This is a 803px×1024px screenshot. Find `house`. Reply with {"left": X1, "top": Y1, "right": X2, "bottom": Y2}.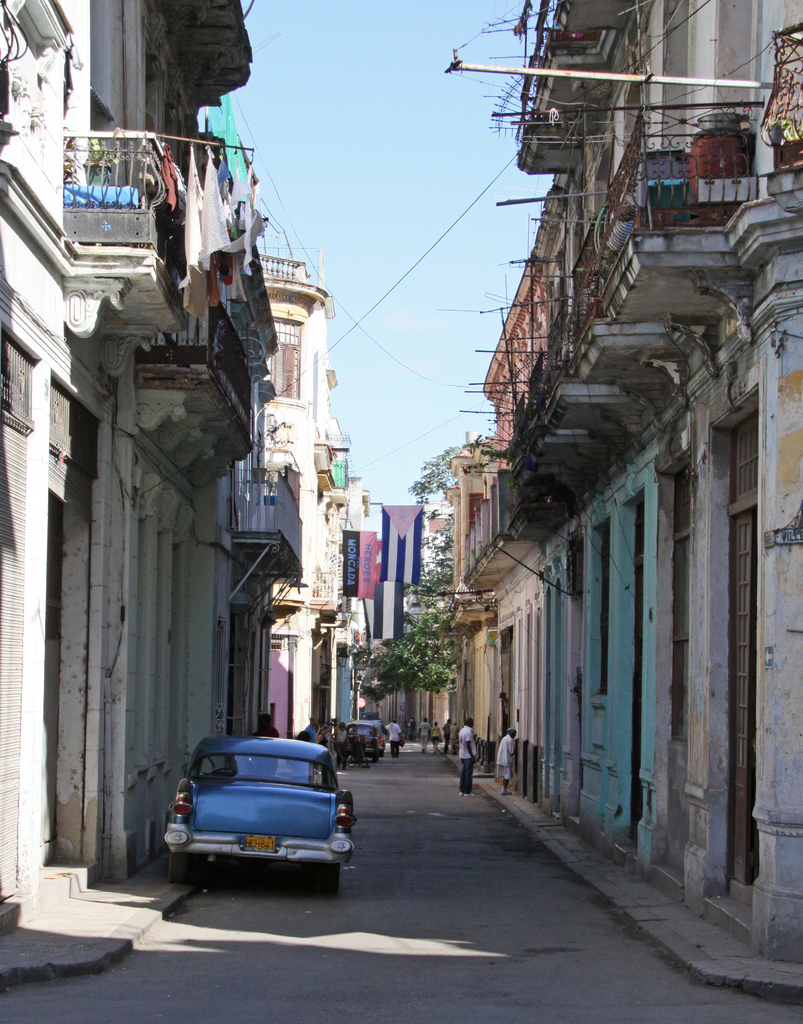
{"left": 397, "top": 0, "right": 802, "bottom": 962}.
